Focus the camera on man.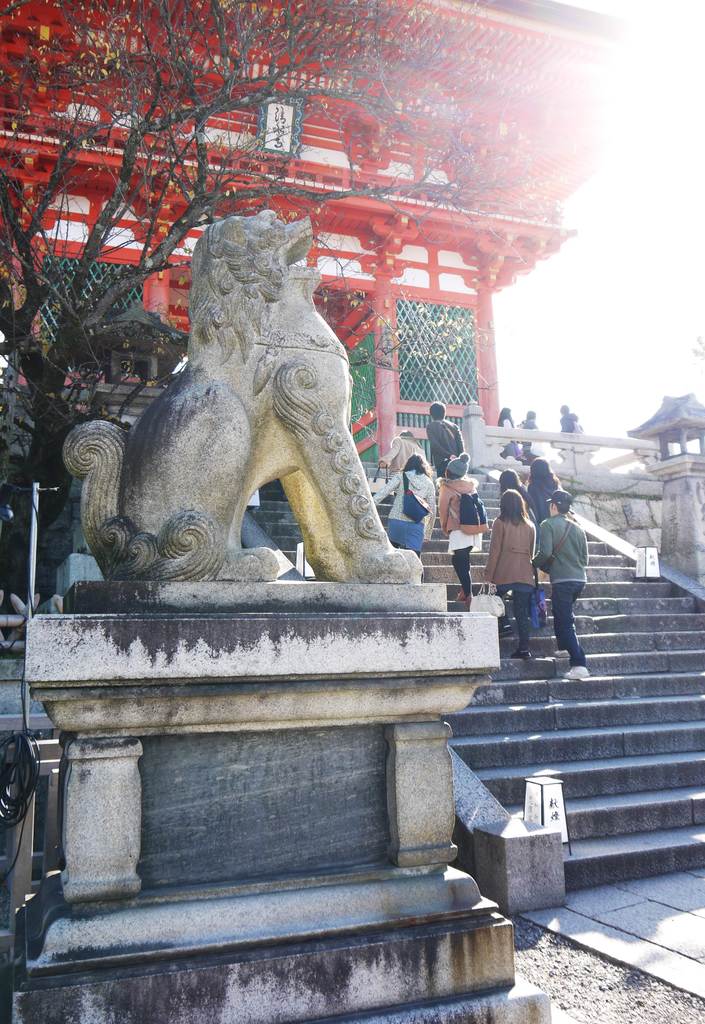
Focus region: rect(422, 390, 476, 497).
